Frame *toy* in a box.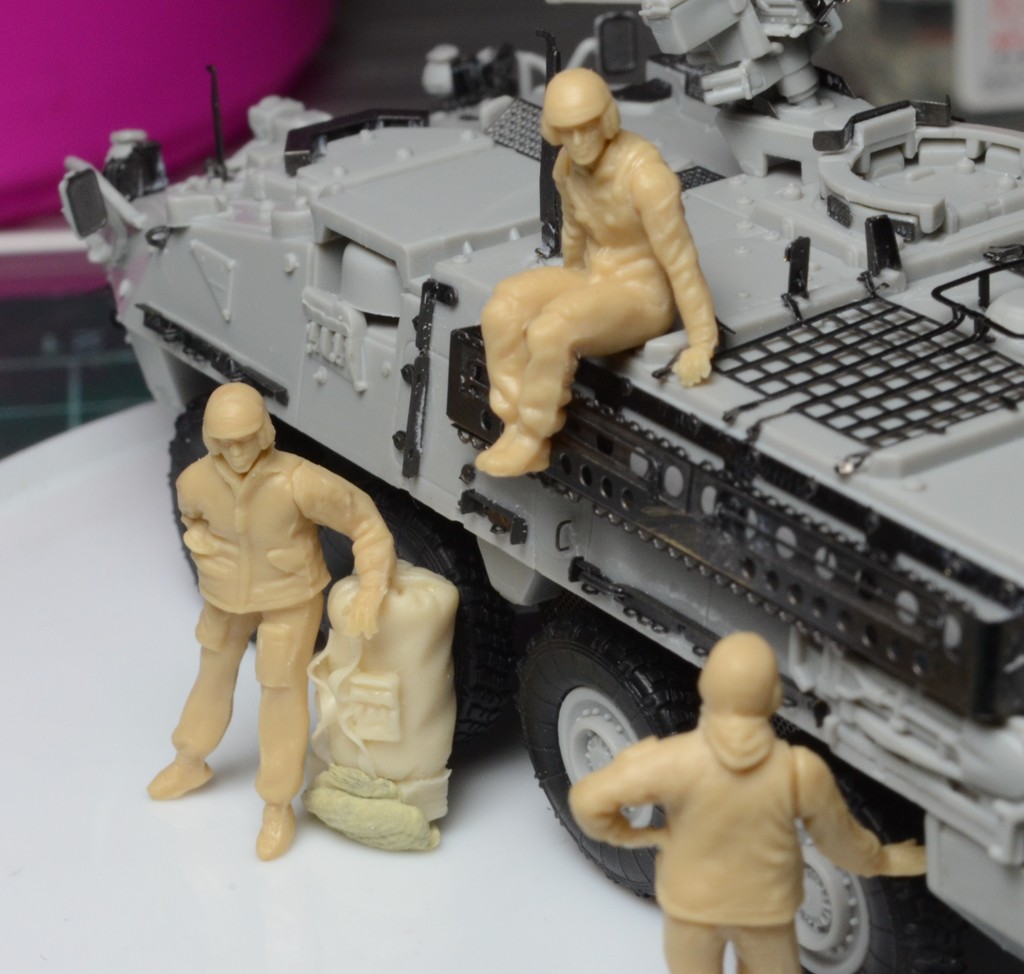
x1=565 y1=625 x2=925 y2=973.
